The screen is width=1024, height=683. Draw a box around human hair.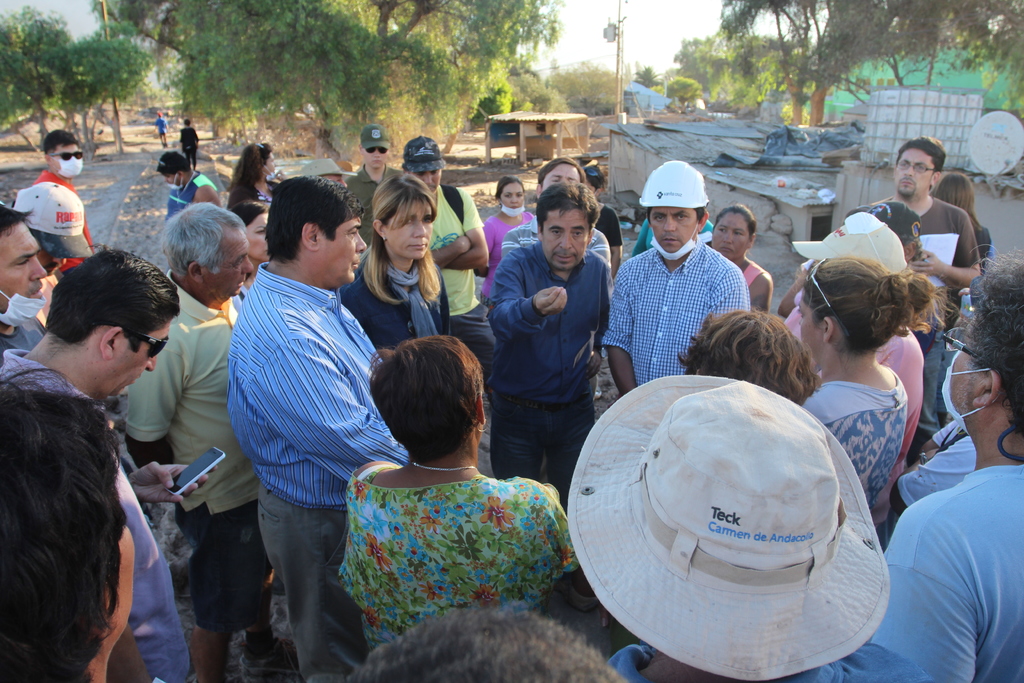
select_region(42, 129, 79, 158).
